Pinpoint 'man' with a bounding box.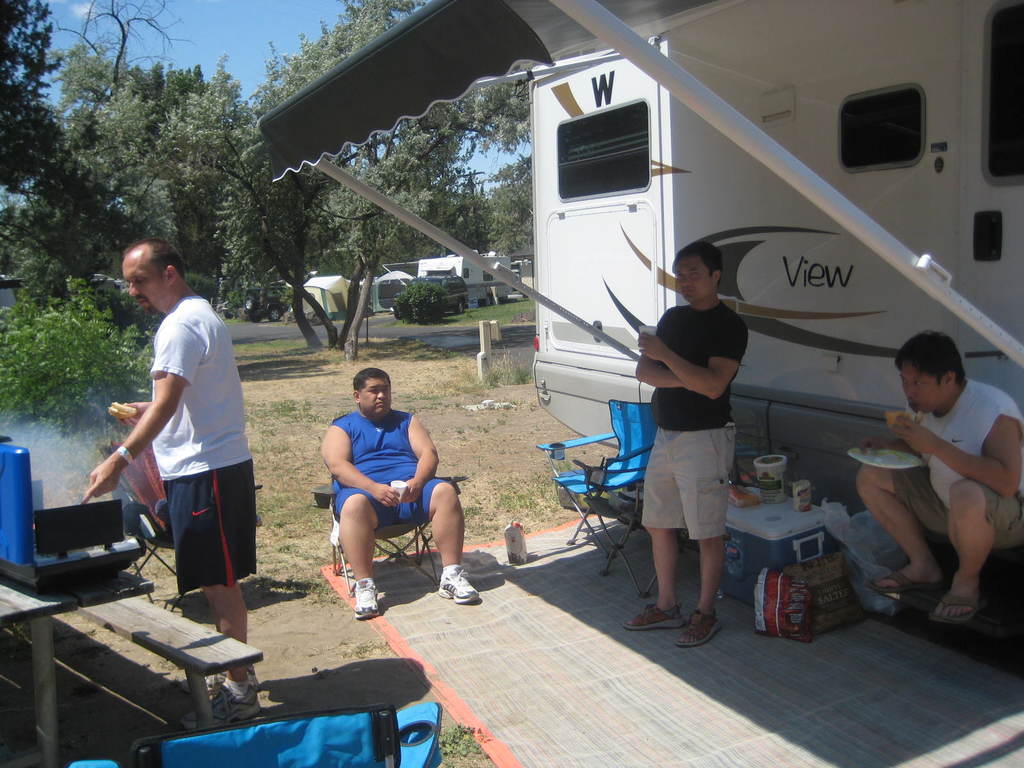
{"left": 628, "top": 250, "right": 769, "bottom": 652}.
